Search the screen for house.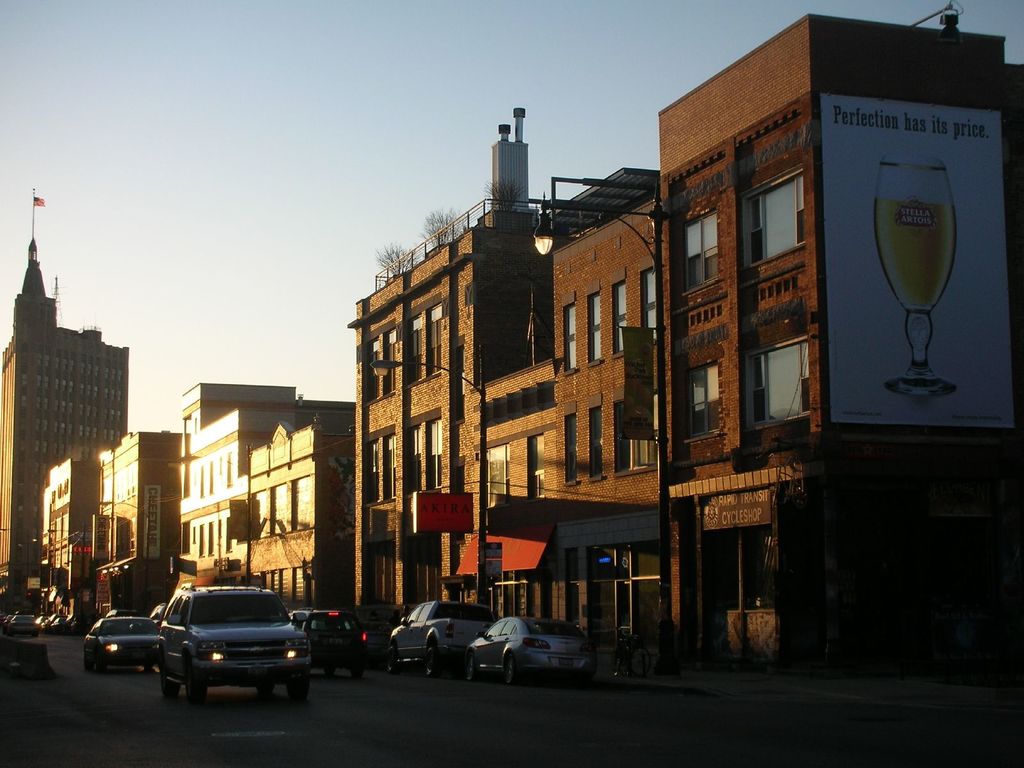
Found at (left=346, top=100, right=657, bottom=680).
